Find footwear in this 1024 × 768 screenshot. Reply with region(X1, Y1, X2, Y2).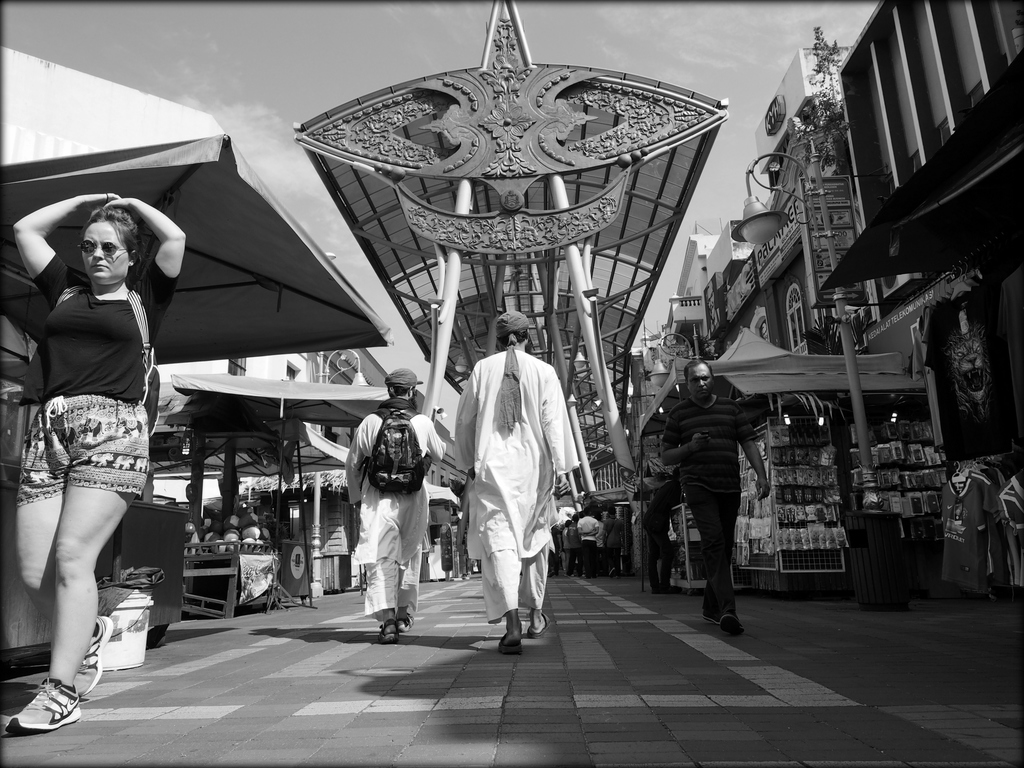
region(529, 608, 551, 637).
